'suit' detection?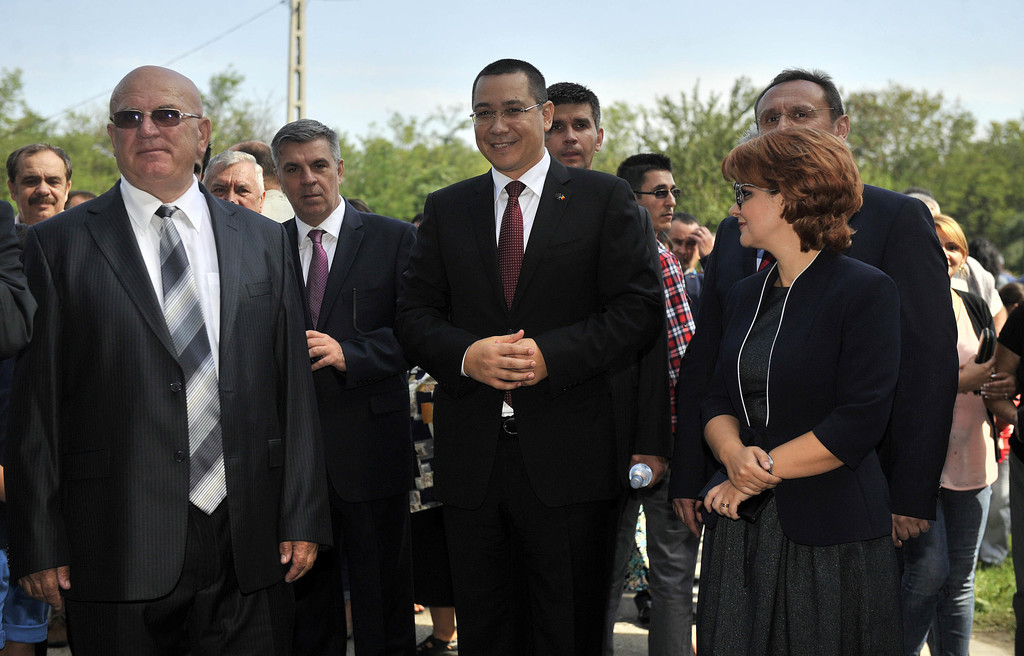
(x1=691, y1=213, x2=952, y2=522)
